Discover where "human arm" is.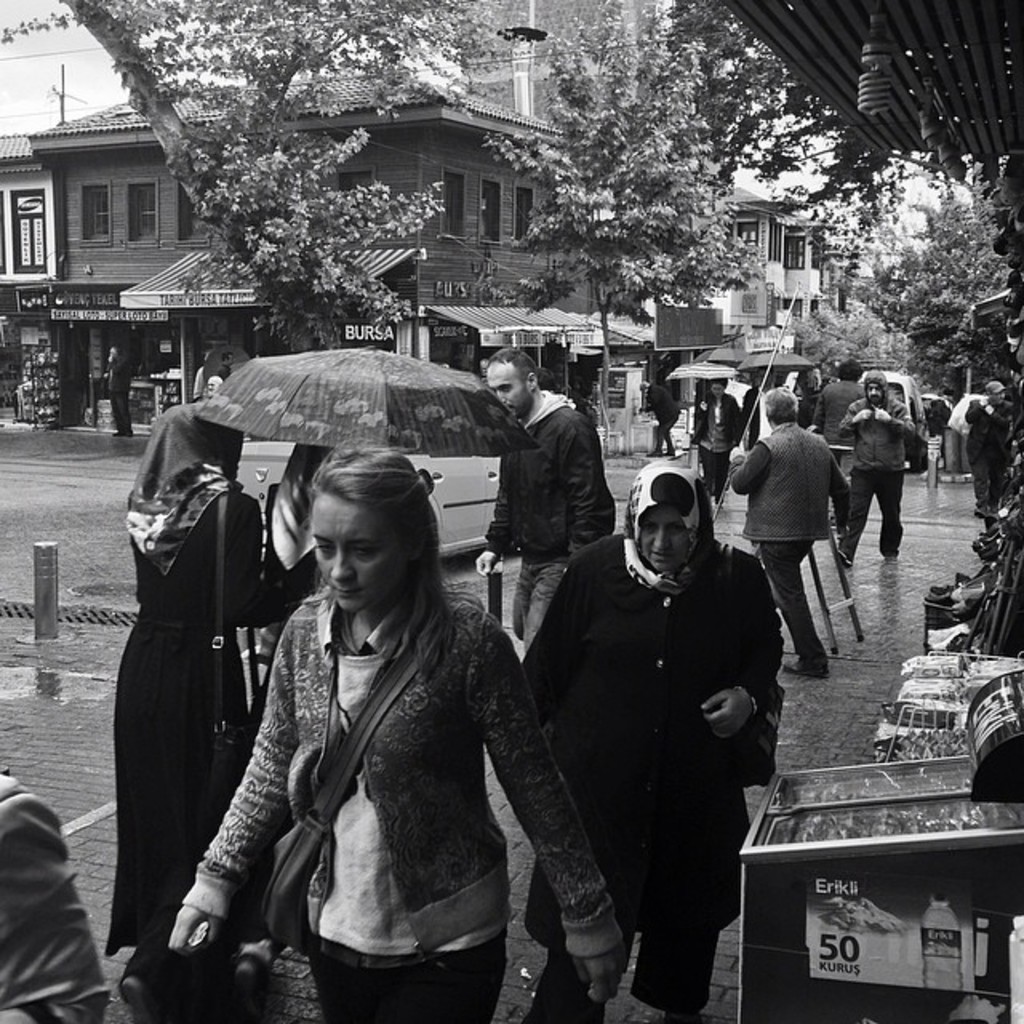
Discovered at (562, 413, 616, 566).
